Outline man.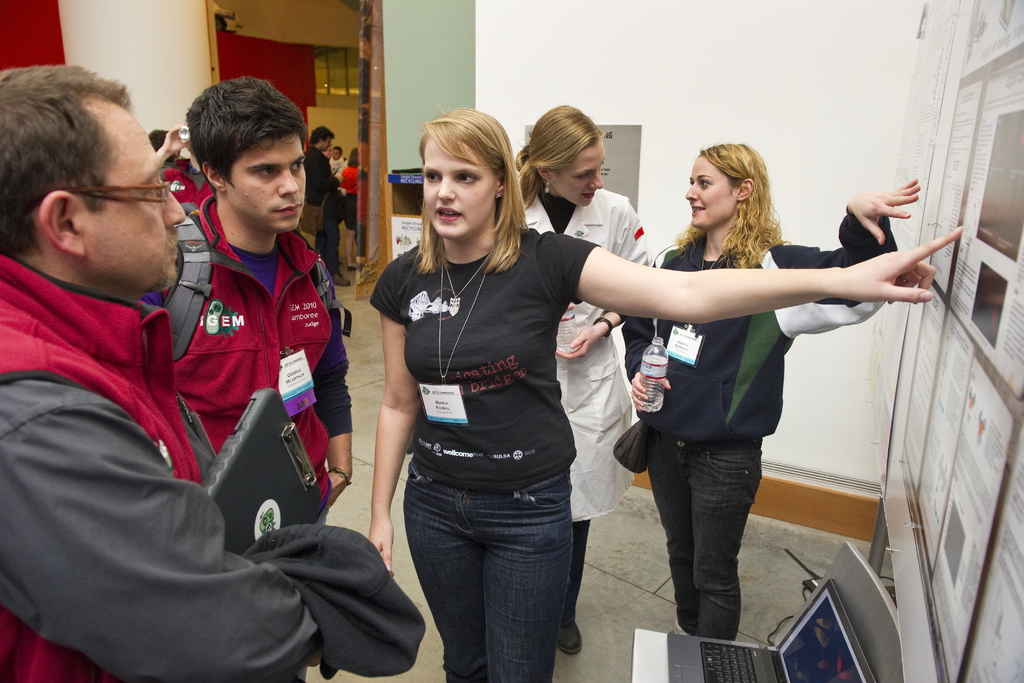
Outline: [330, 143, 350, 170].
